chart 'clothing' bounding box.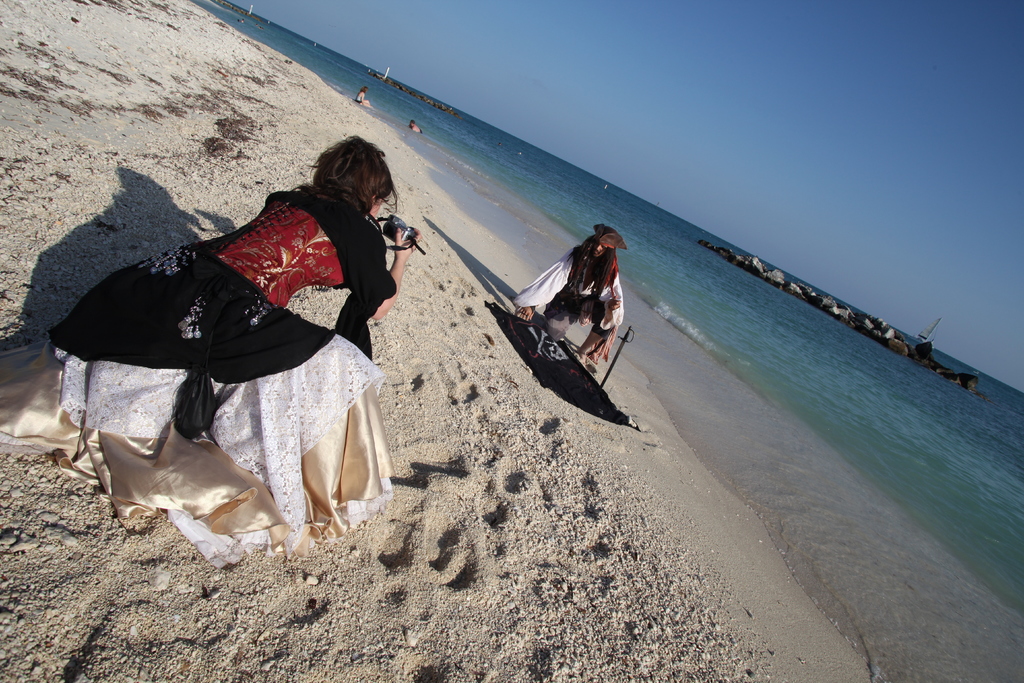
Charted: box=[57, 156, 419, 465].
